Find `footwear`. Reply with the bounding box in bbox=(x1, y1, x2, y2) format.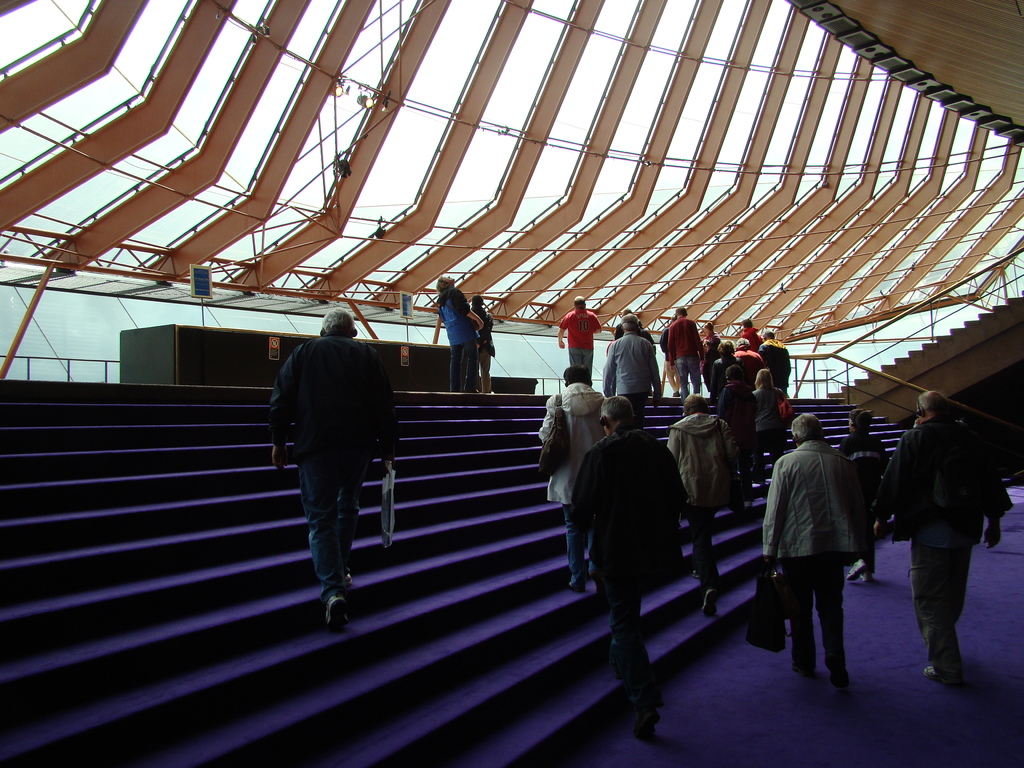
bbox=(324, 593, 349, 633).
